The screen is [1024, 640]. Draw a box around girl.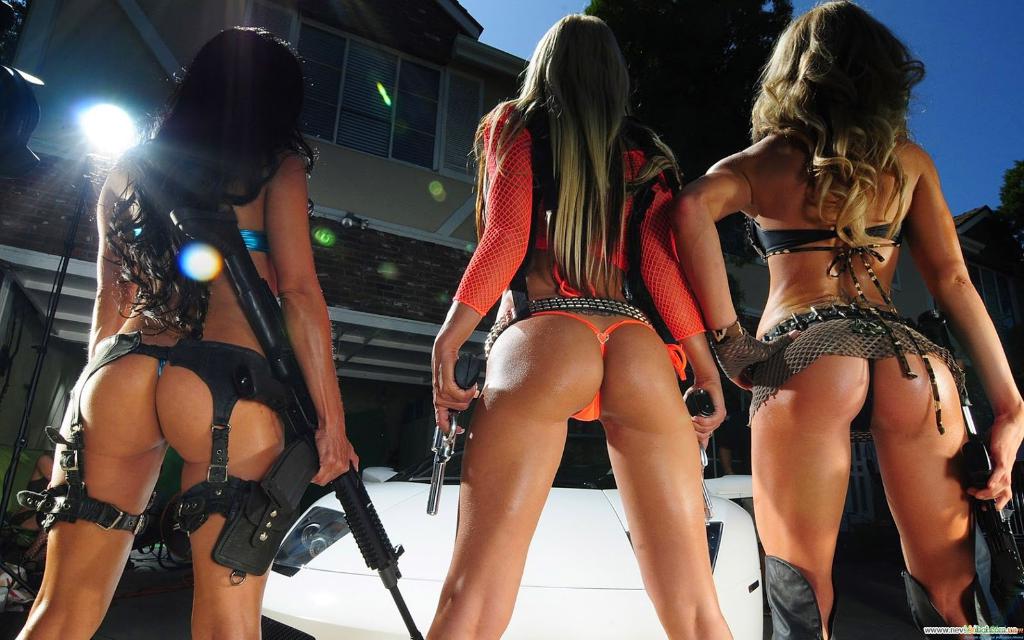
<bbox>431, 15, 735, 639</bbox>.
